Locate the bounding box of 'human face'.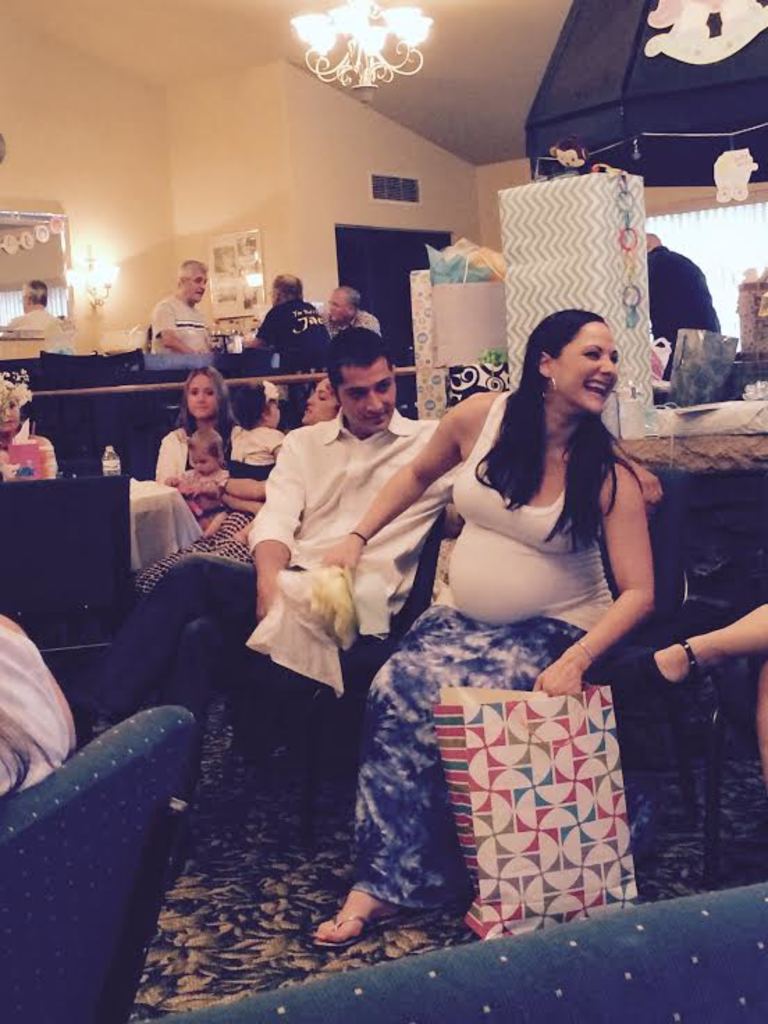
Bounding box: 188,260,207,303.
